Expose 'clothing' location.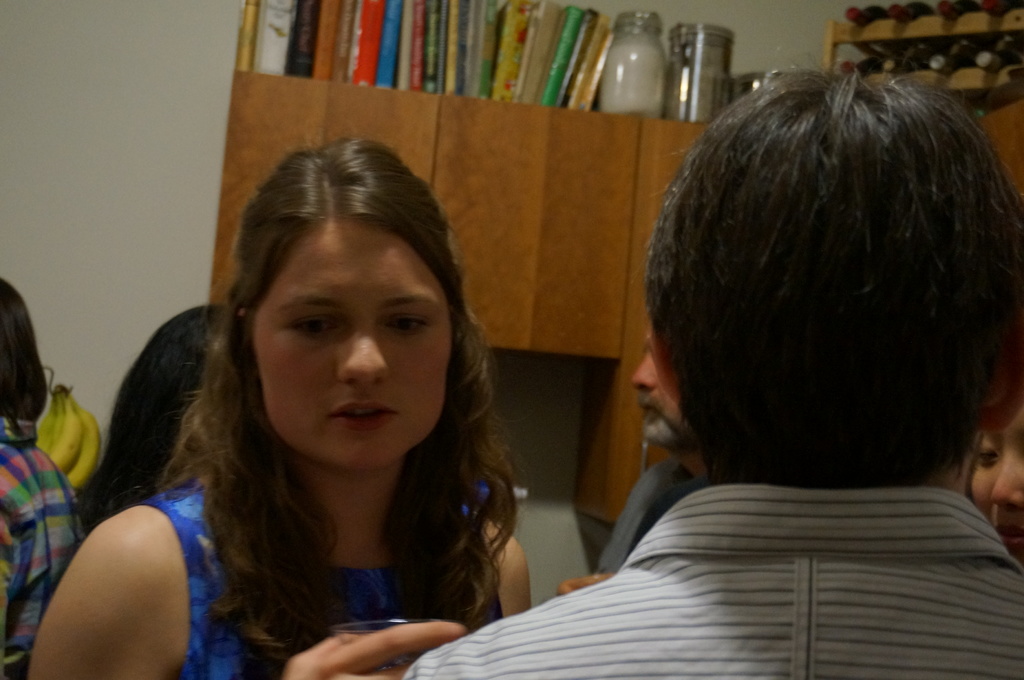
Exposed at {"x1": 136, "y1": 481, "x2": 422, "y2": 679}.
